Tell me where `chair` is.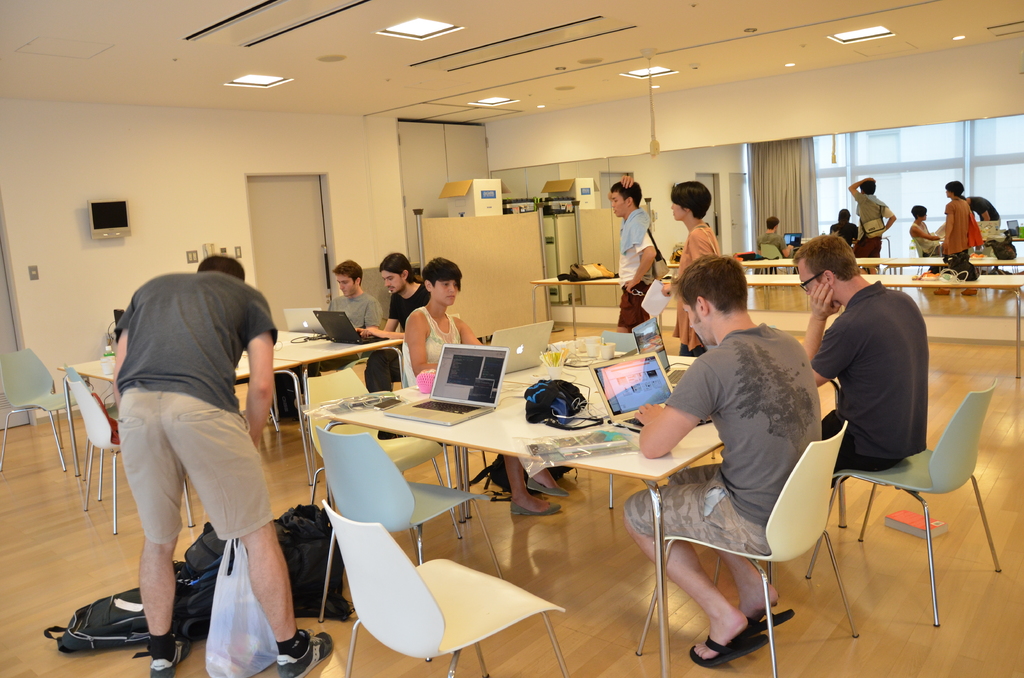
`chair` is at box=[315, 424, 504, 622].
